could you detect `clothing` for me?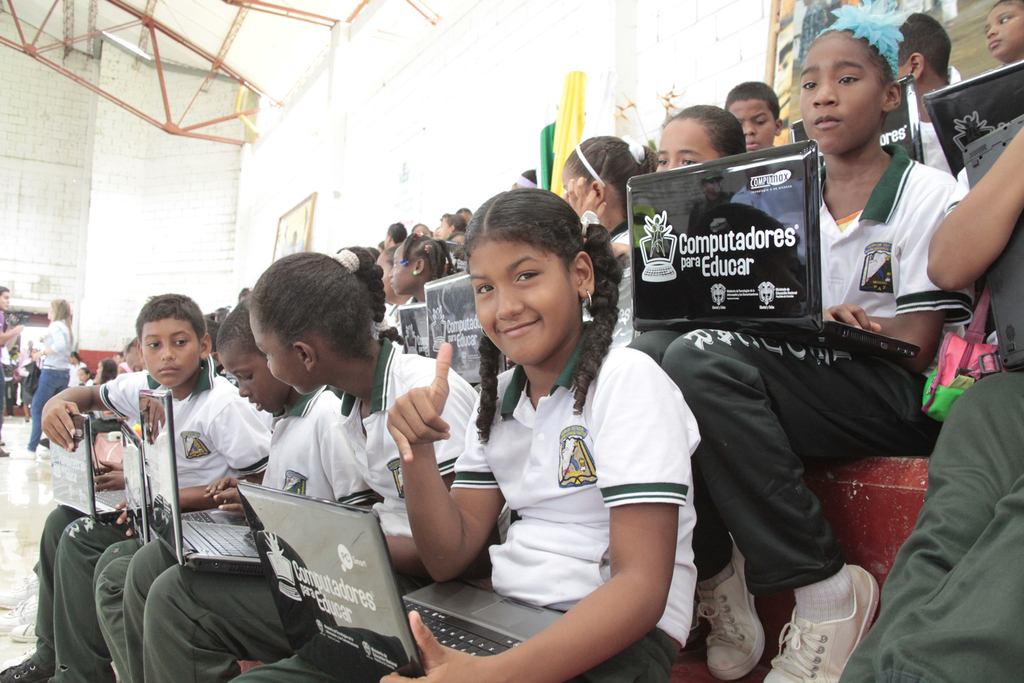
Detection result: detection(0, 310, 5, 436).
